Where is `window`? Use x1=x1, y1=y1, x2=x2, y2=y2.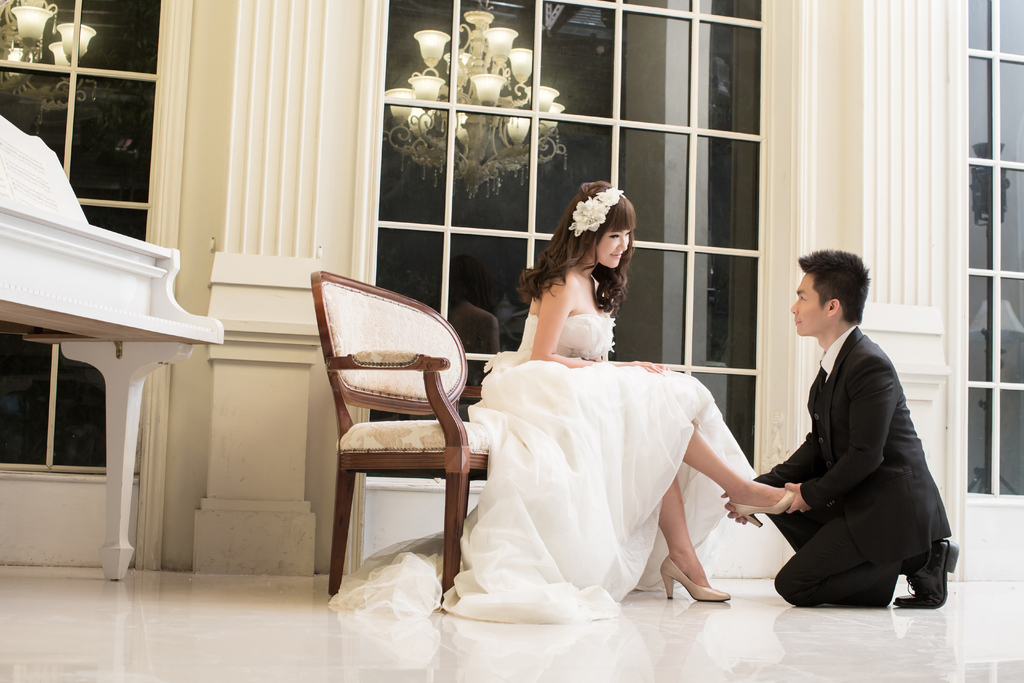
x1=0, y1=0, x2=160, y2=466.
